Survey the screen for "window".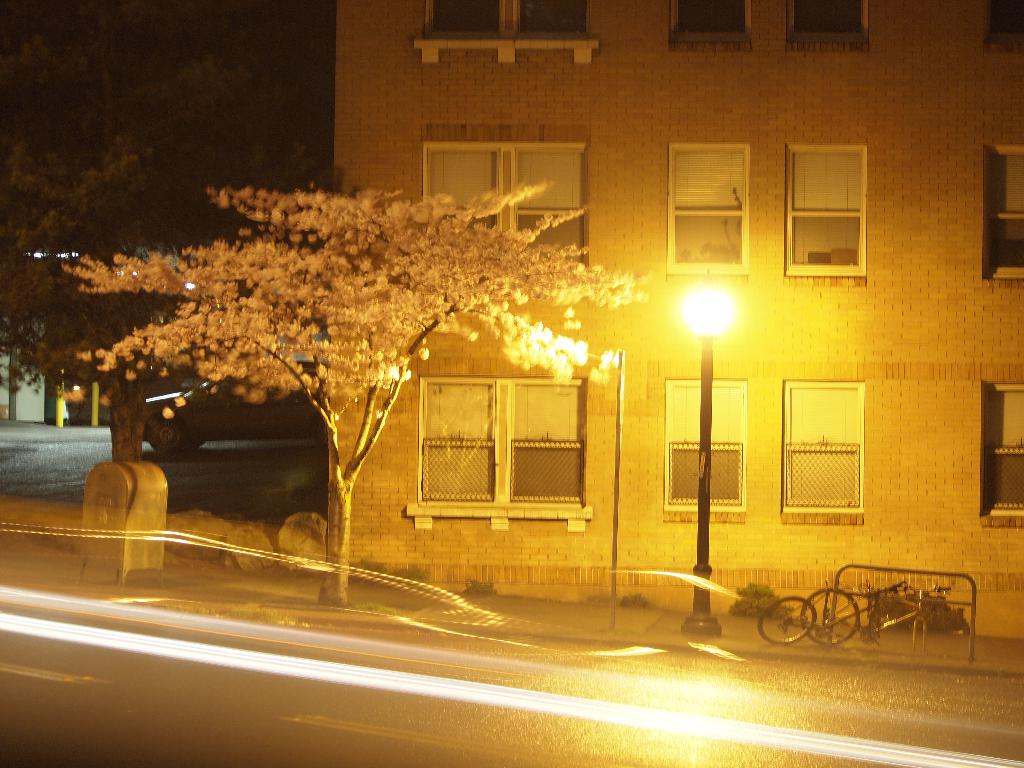
Survey found: x1=665, y1=378, x2=749, y2=524.
